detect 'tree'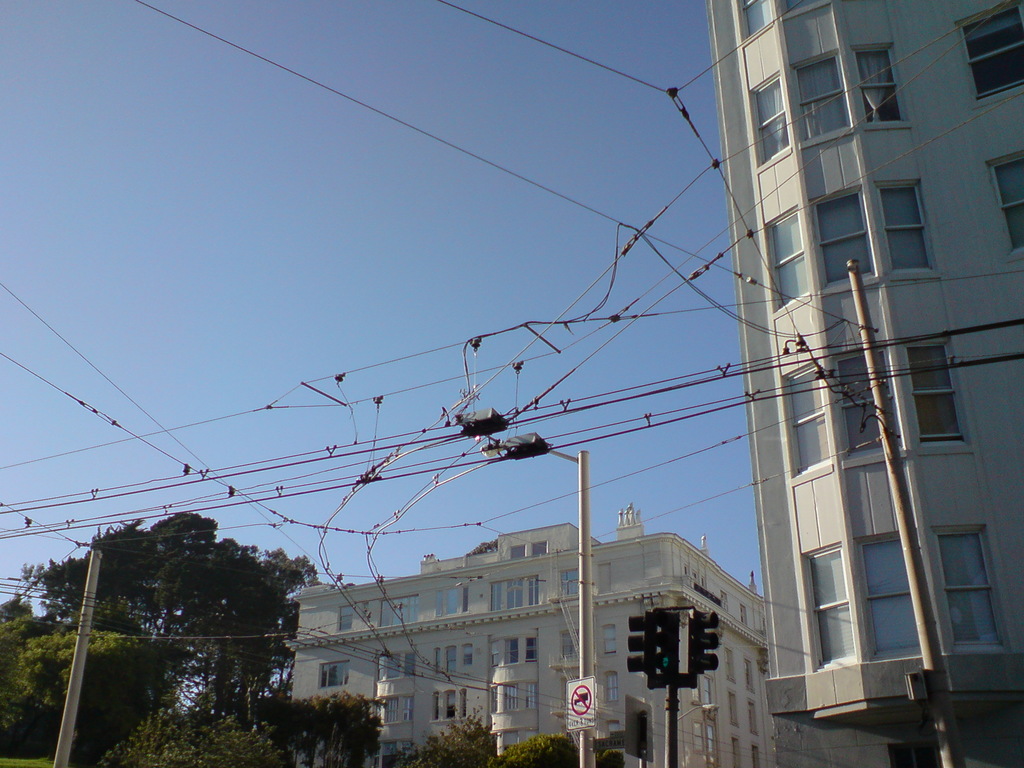
x1=22, y1=625, x2=169, y2=760
